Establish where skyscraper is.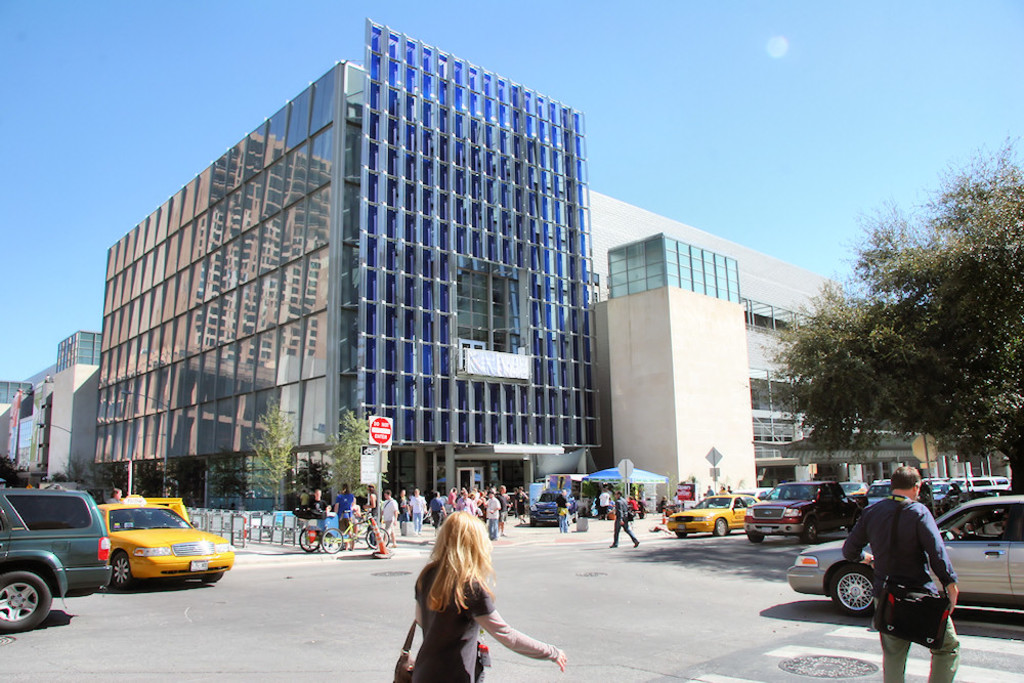
Established at l=81, t=23, r=604, b=515.
